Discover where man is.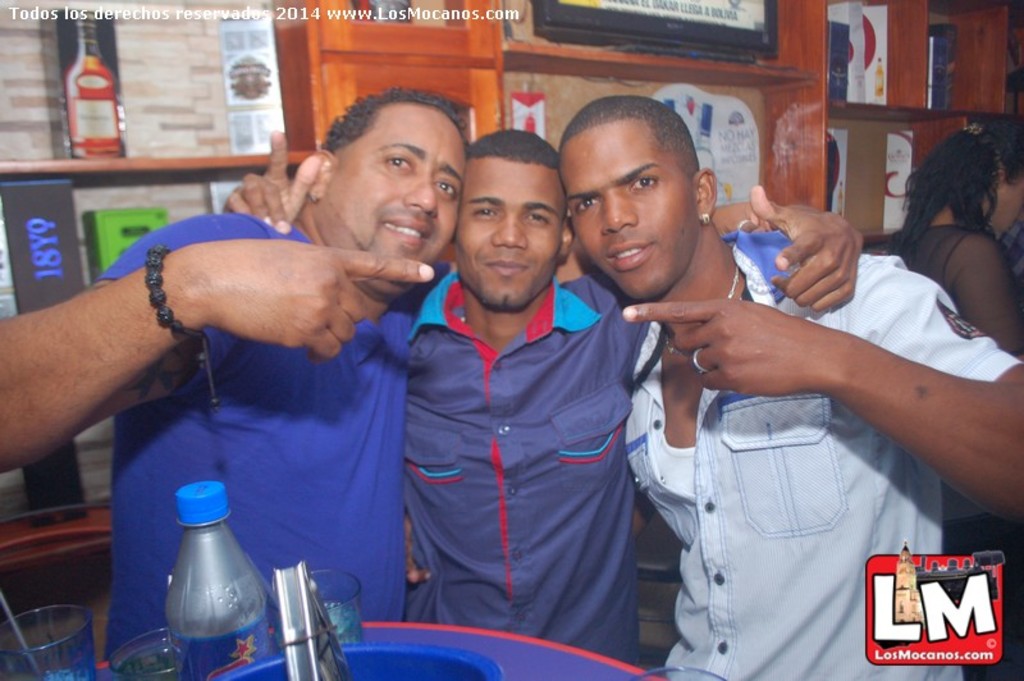
Discovered at select_region(550, 79, 993, 673).
